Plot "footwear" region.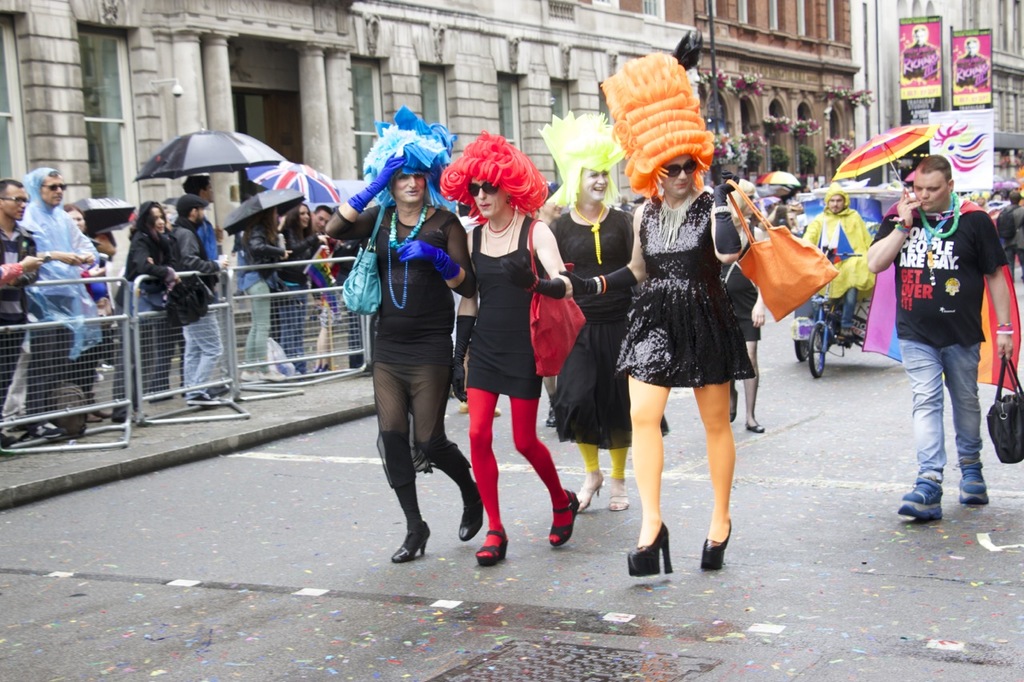
Plotted at x1=956, y1=455, x2=994, y2=505.
